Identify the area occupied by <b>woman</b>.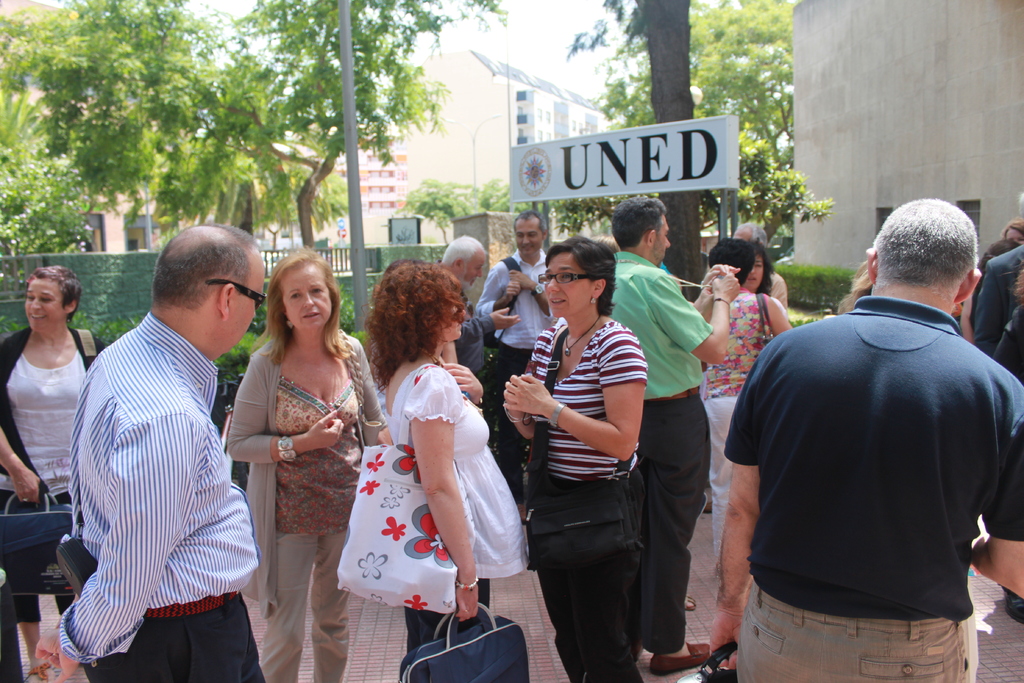
Area: box=[367, 257, 525, 650].
